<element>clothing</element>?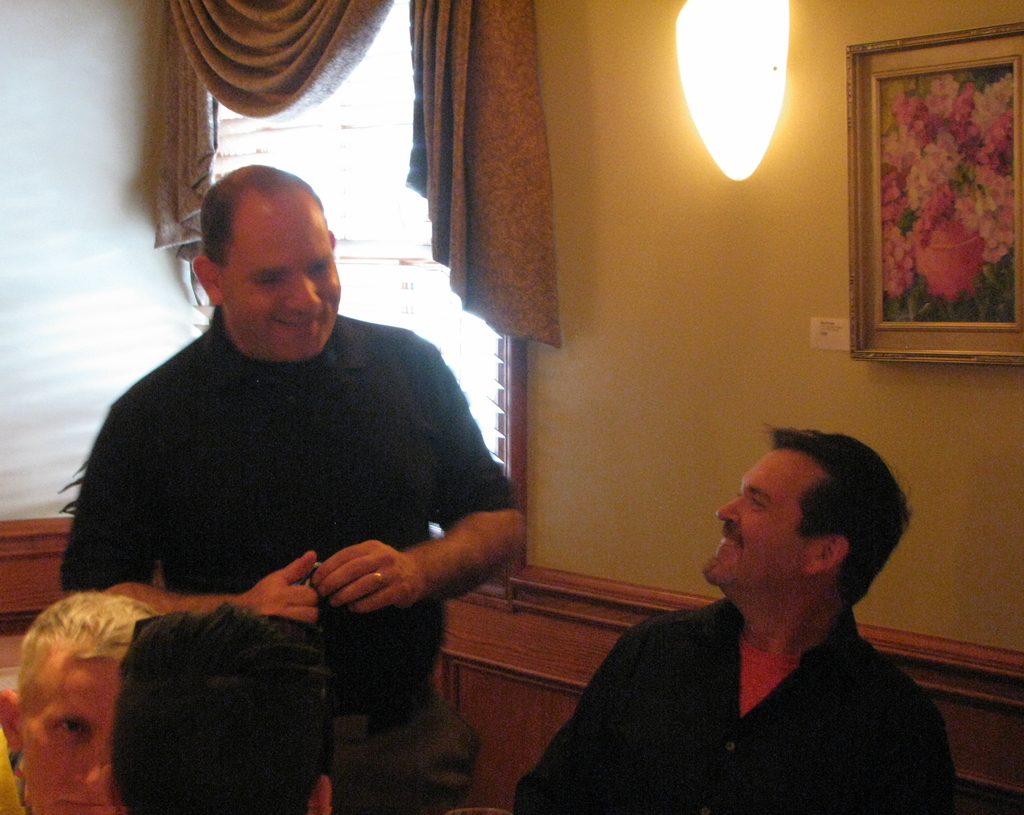
53/302/513/751
